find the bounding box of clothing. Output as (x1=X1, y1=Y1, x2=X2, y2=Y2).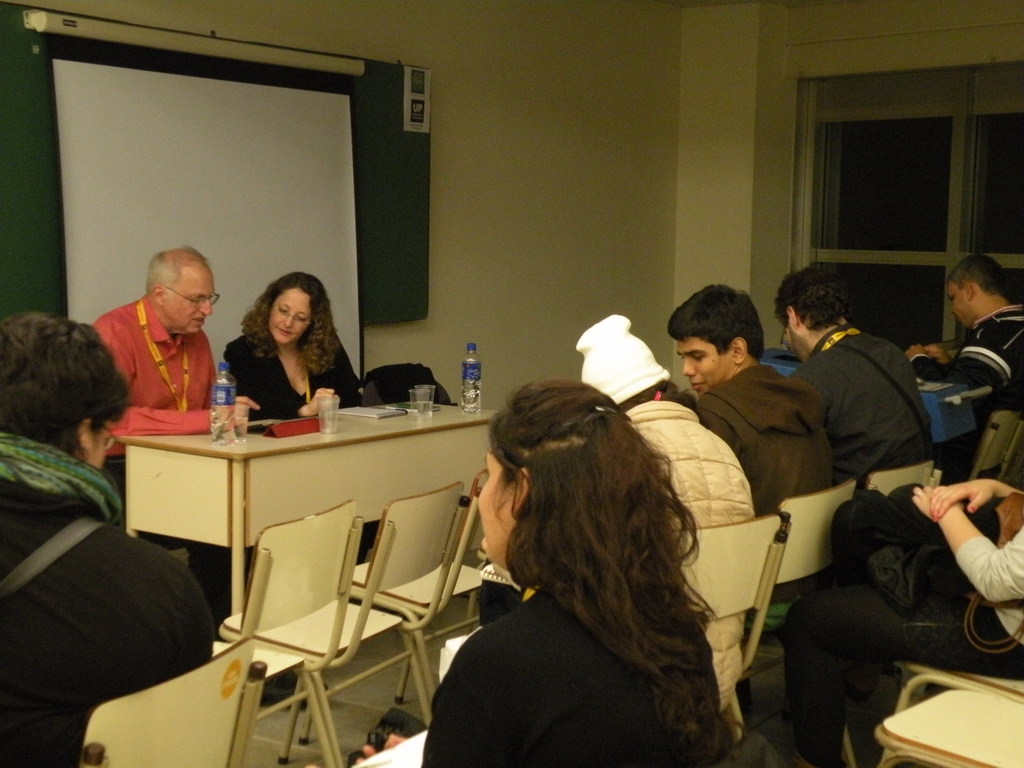
(x1=220, y1=319, x2=365, y2=428).
